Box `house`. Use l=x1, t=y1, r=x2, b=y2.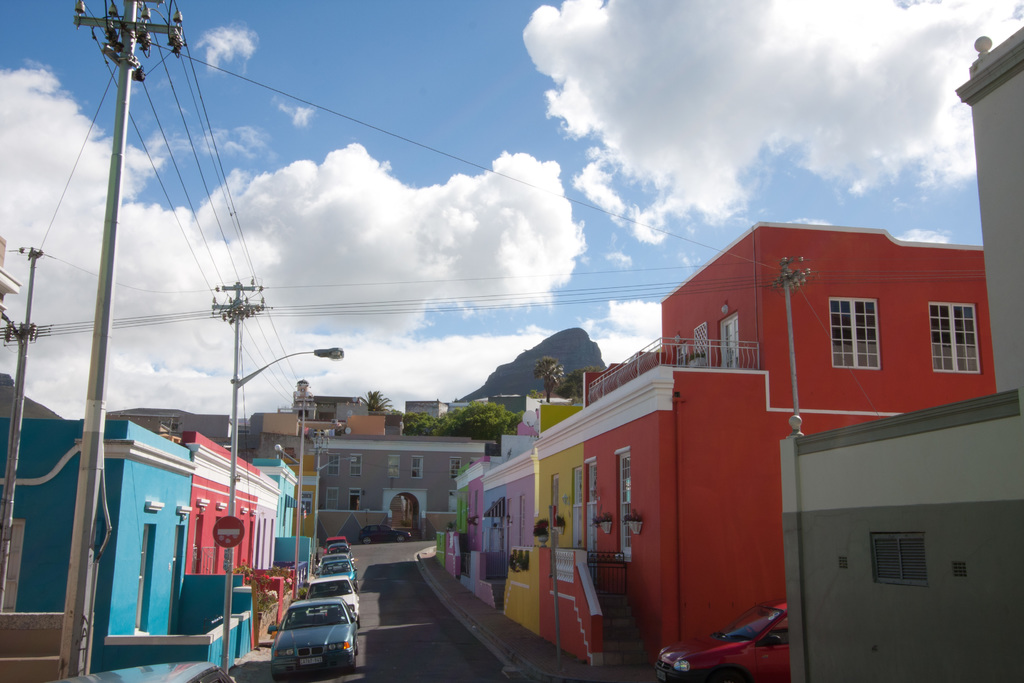
l=264, t=457, r=314, b=618.
